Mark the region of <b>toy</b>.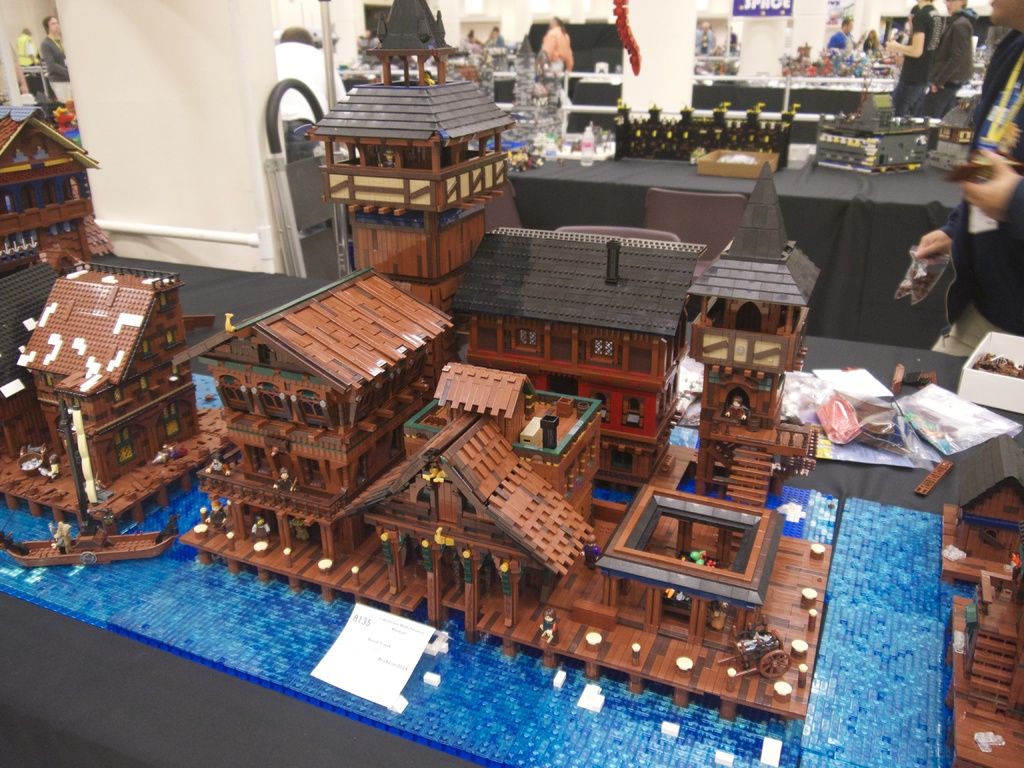
Region: (945, 554, 1023, 767).
